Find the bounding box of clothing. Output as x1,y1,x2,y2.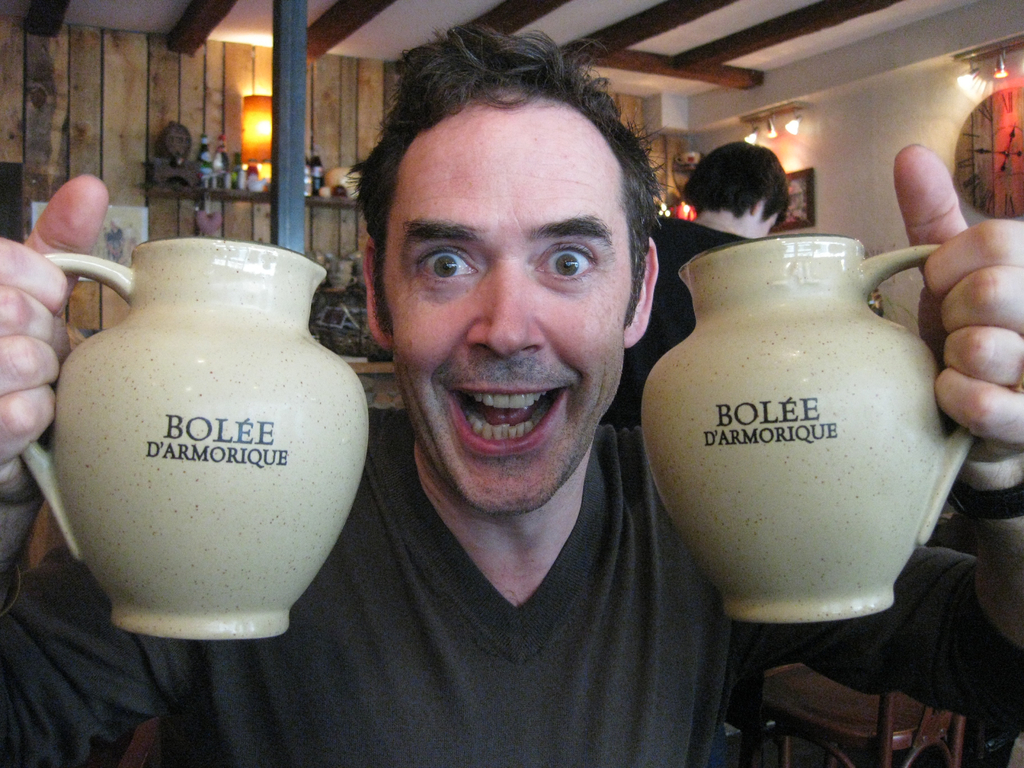
0,422,1023,767.
